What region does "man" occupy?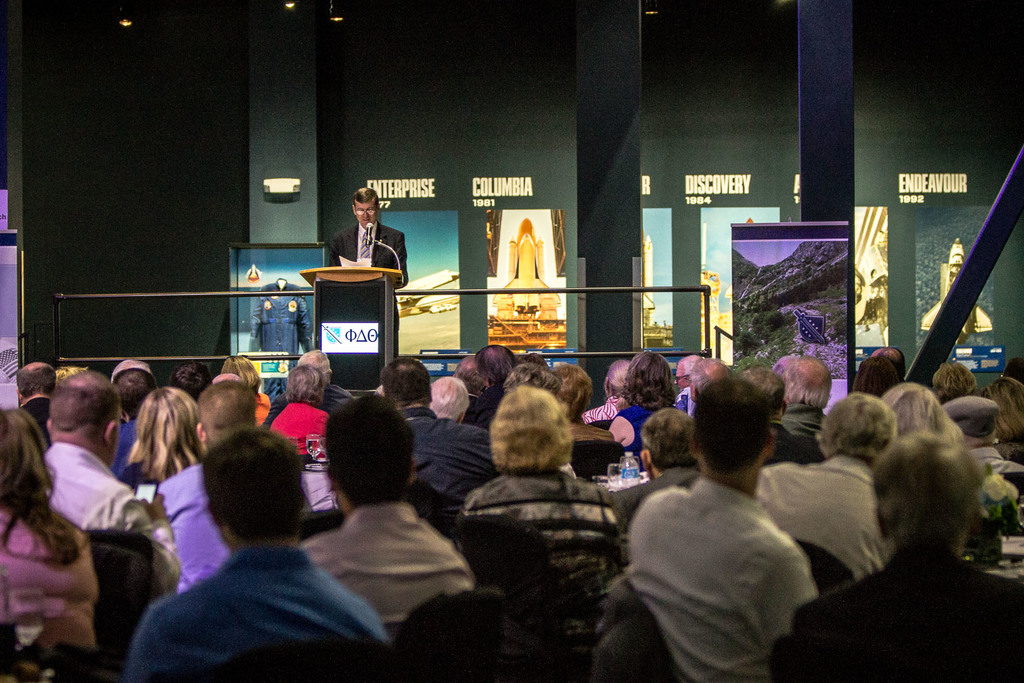
box(300, 391, 474, 624).
